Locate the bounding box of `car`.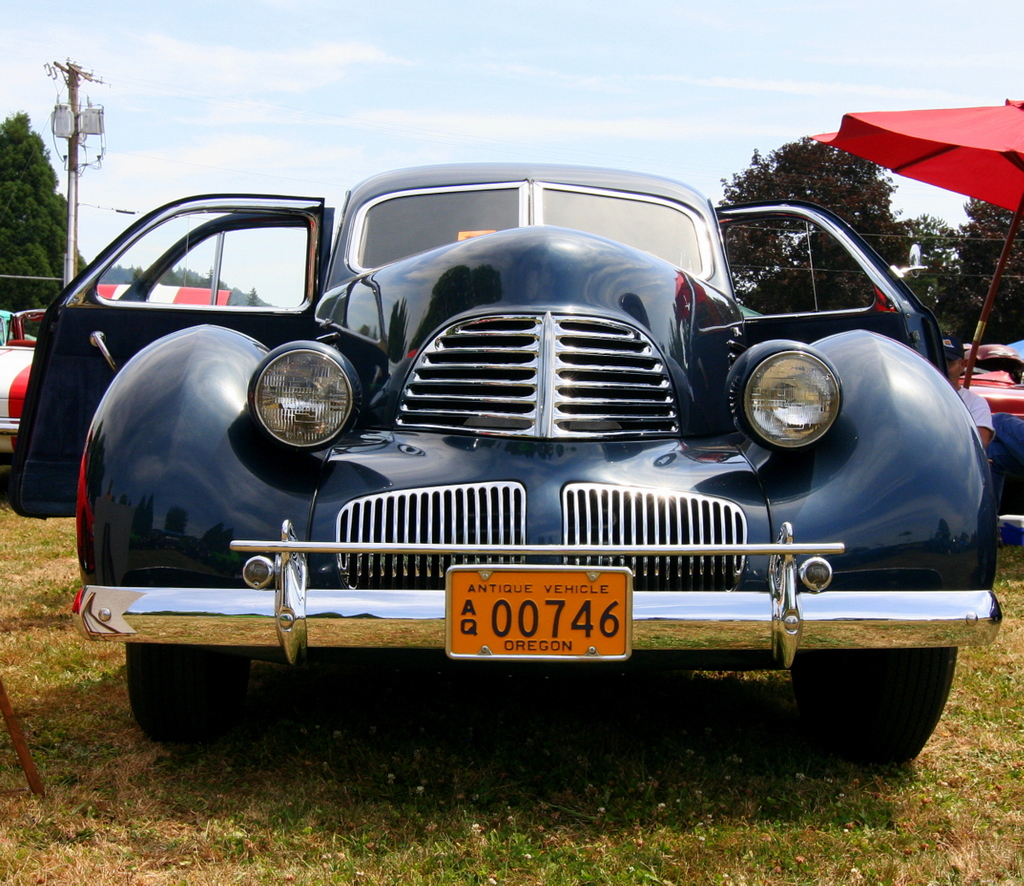
Bounding box: bbox(3, 156, 1023, 770).
